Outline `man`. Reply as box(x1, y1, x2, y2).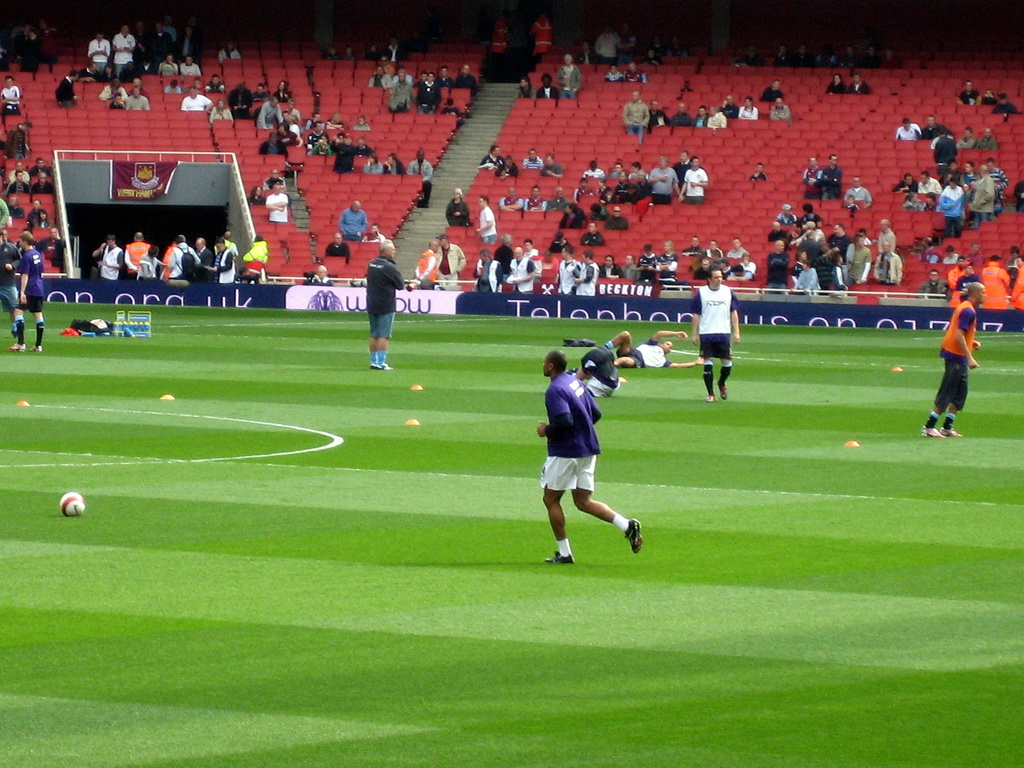
box(645, 155, 682, 206).
